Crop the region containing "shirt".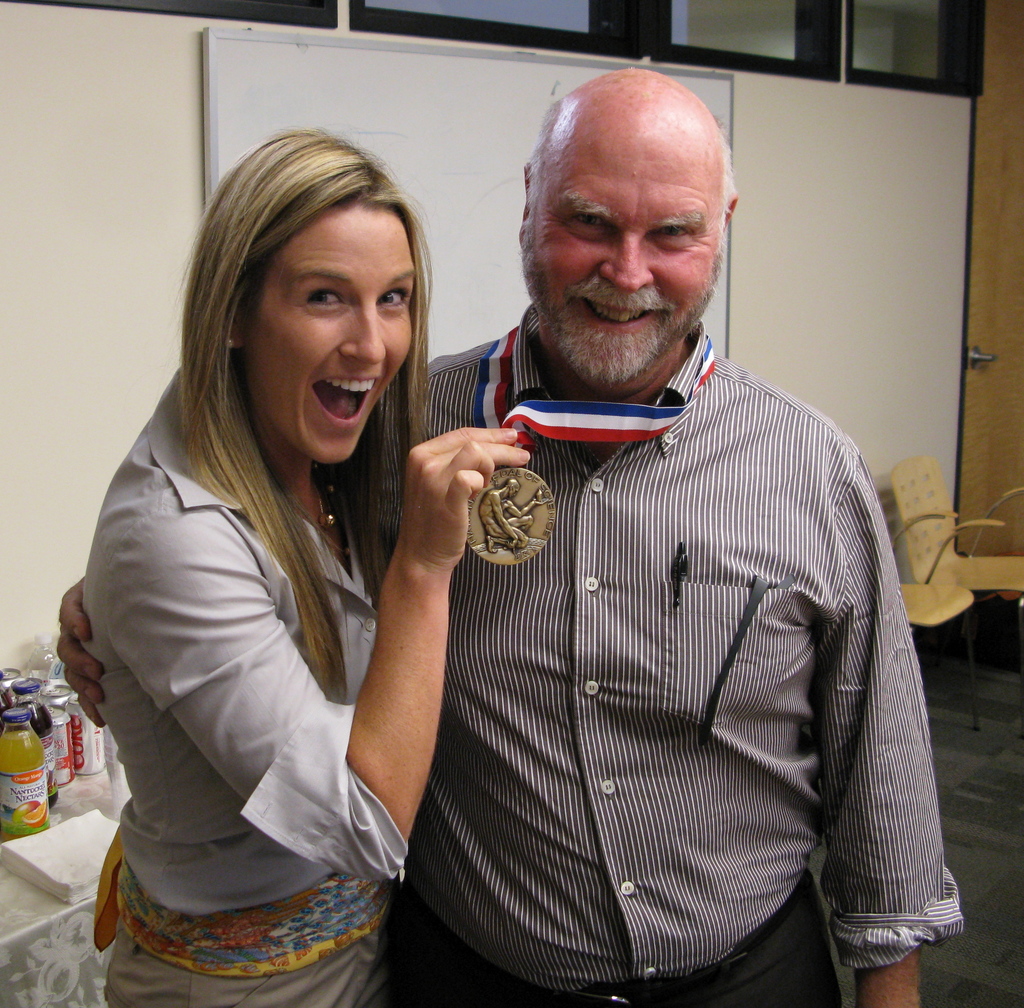
Crop region: (72, 364, 401, 926).
